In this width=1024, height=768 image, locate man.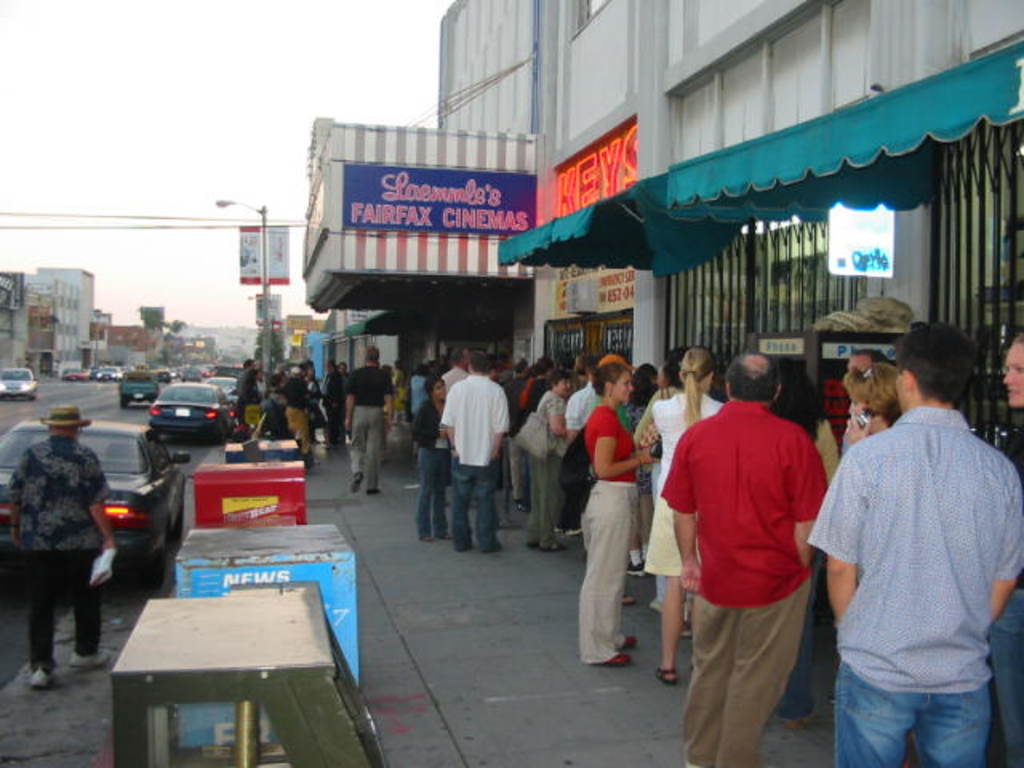
Bounding box: 667:347:829:763.
